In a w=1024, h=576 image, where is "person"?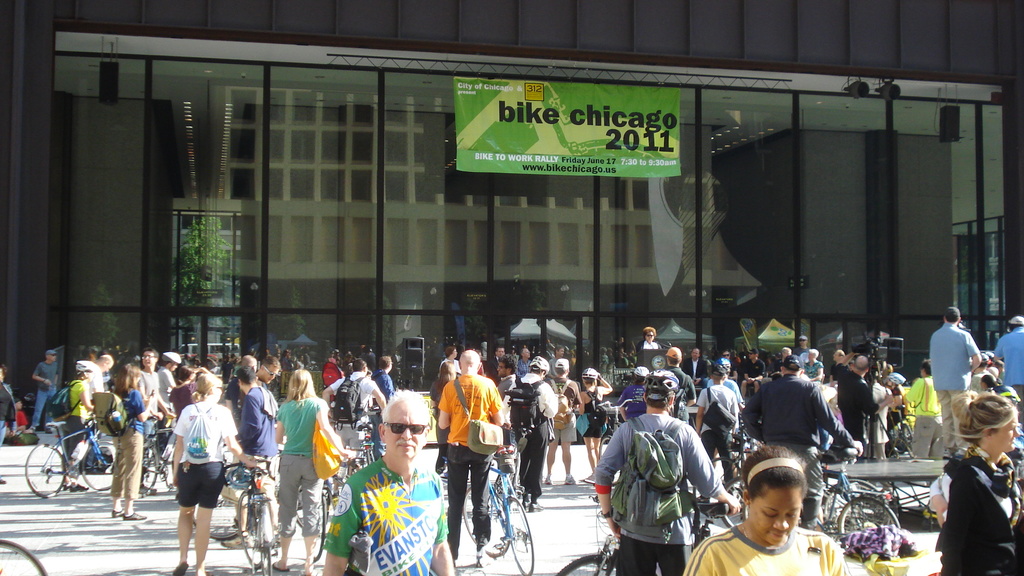
[437,347,465,374].
